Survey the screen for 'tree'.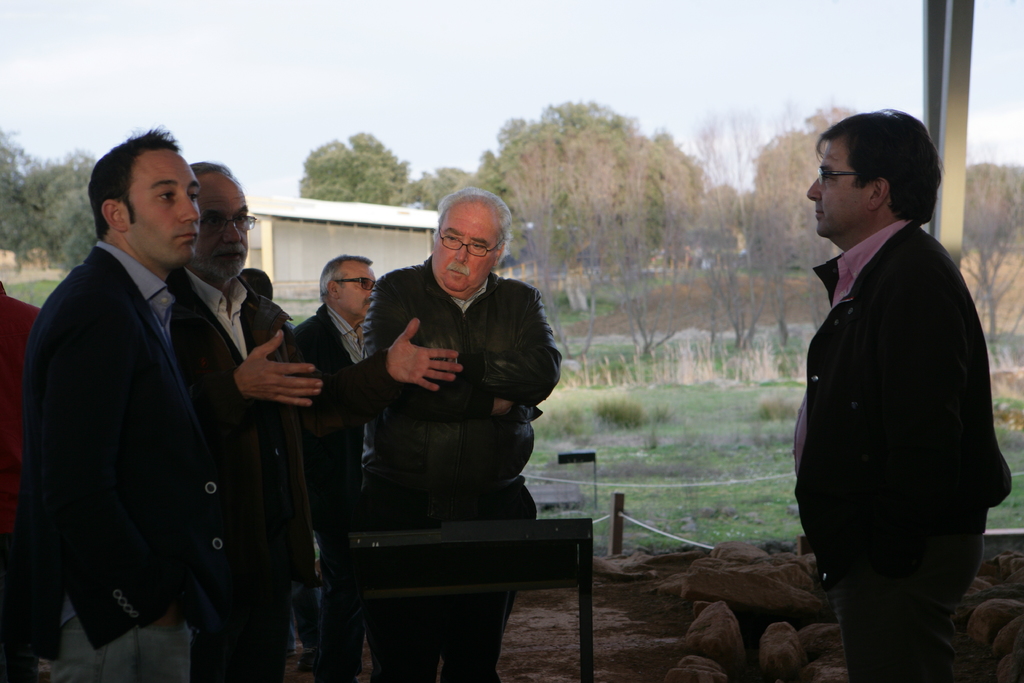
Survey found: 0 121 108 267.
